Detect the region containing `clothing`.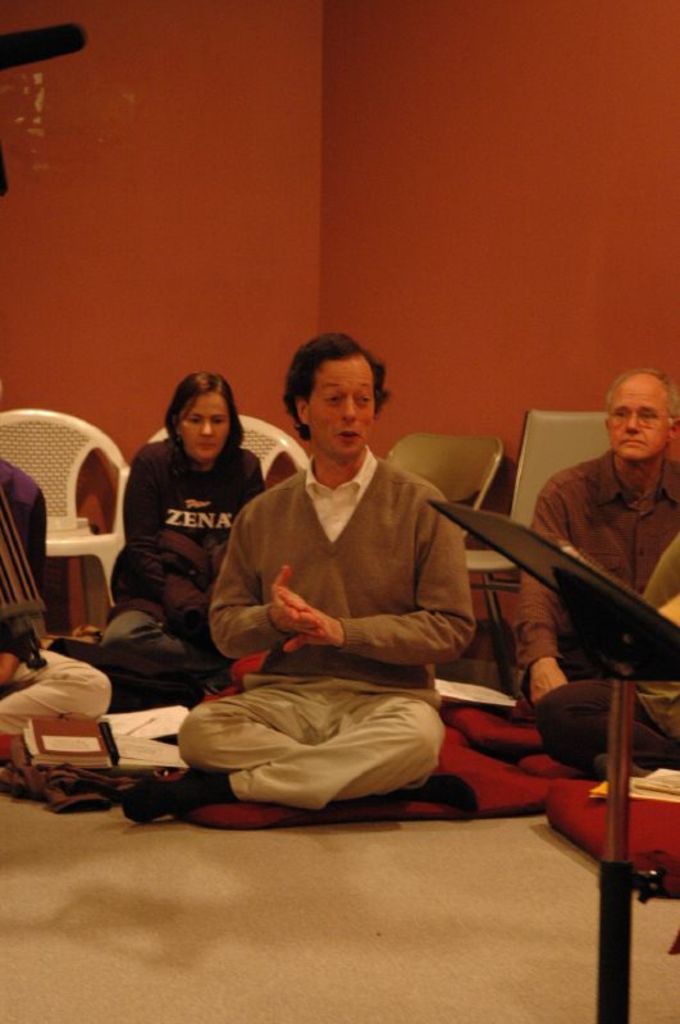
<bbox>537, 526, 679, 778</bbox>.
